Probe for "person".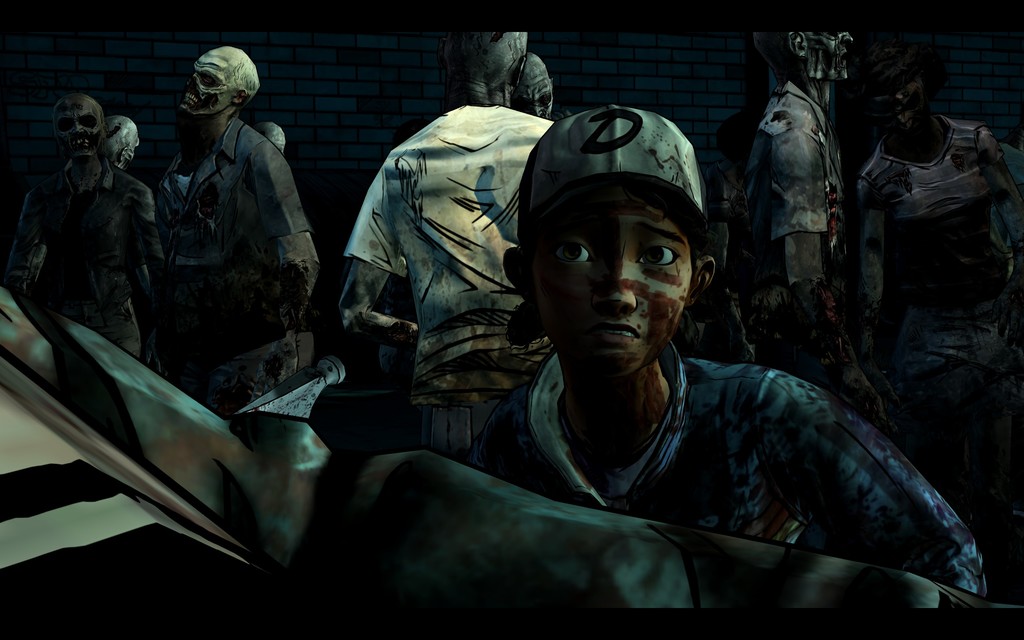
Probe result: (851, 24, 1023, 600).
